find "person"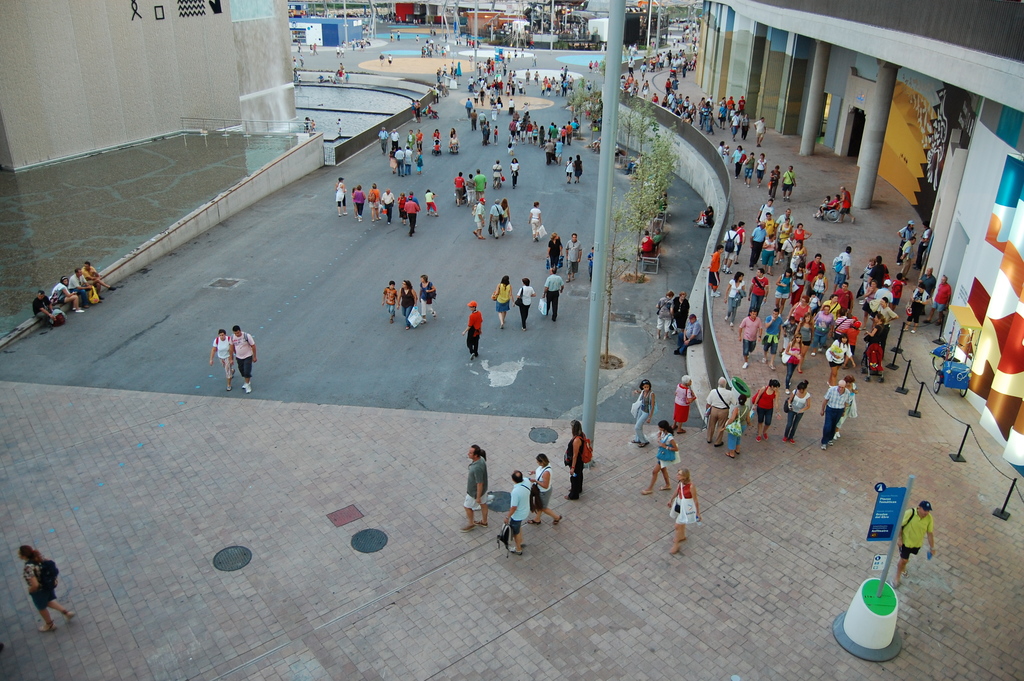
crop(542, 74, 550, 89)
